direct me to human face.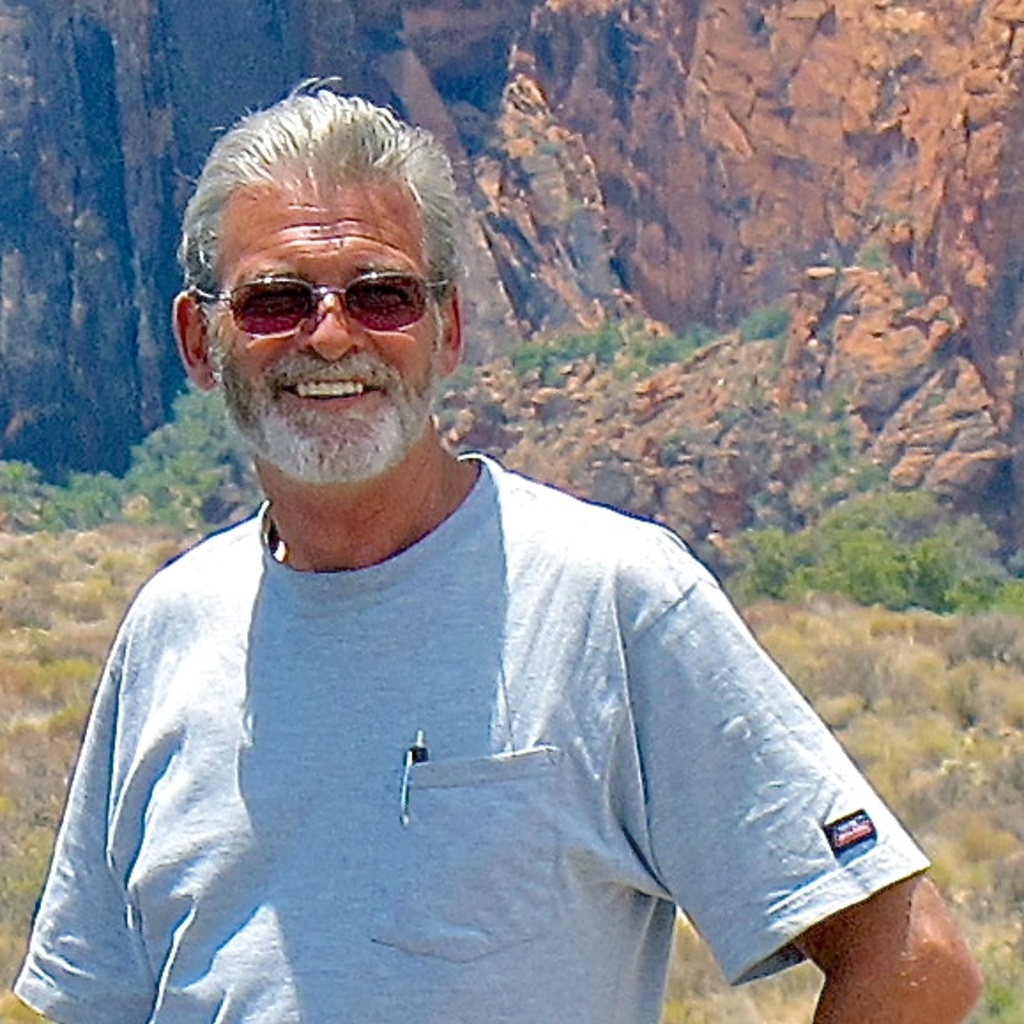
Direction: (202,172,442,485).
